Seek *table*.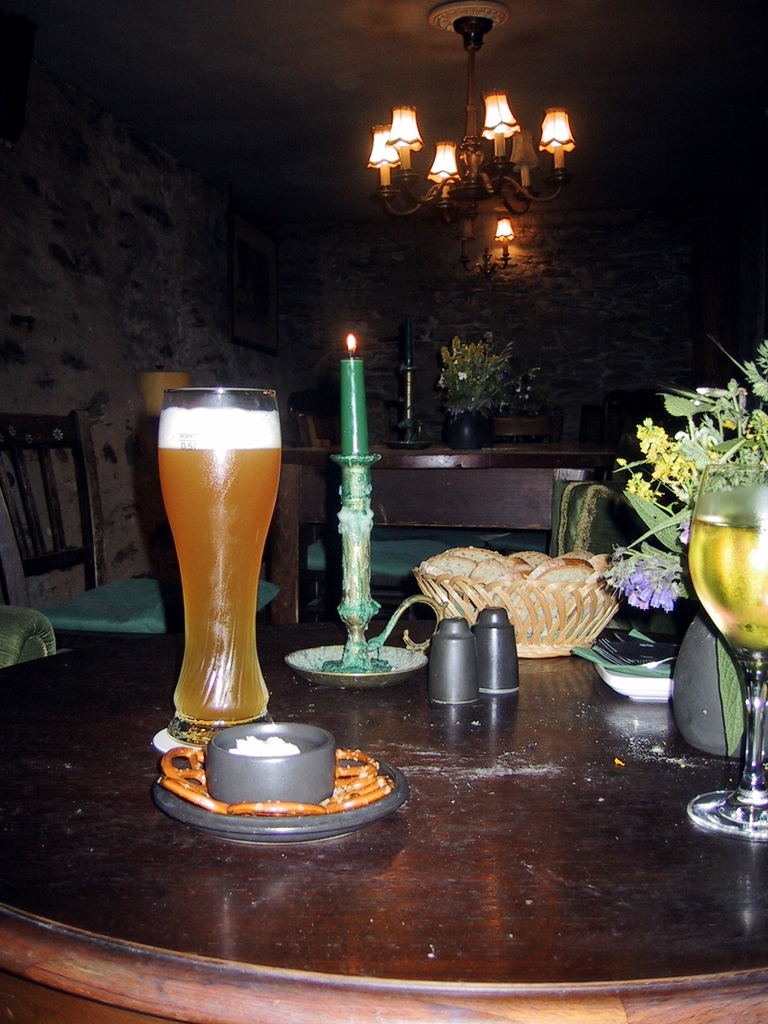
0/616/767/1023.
